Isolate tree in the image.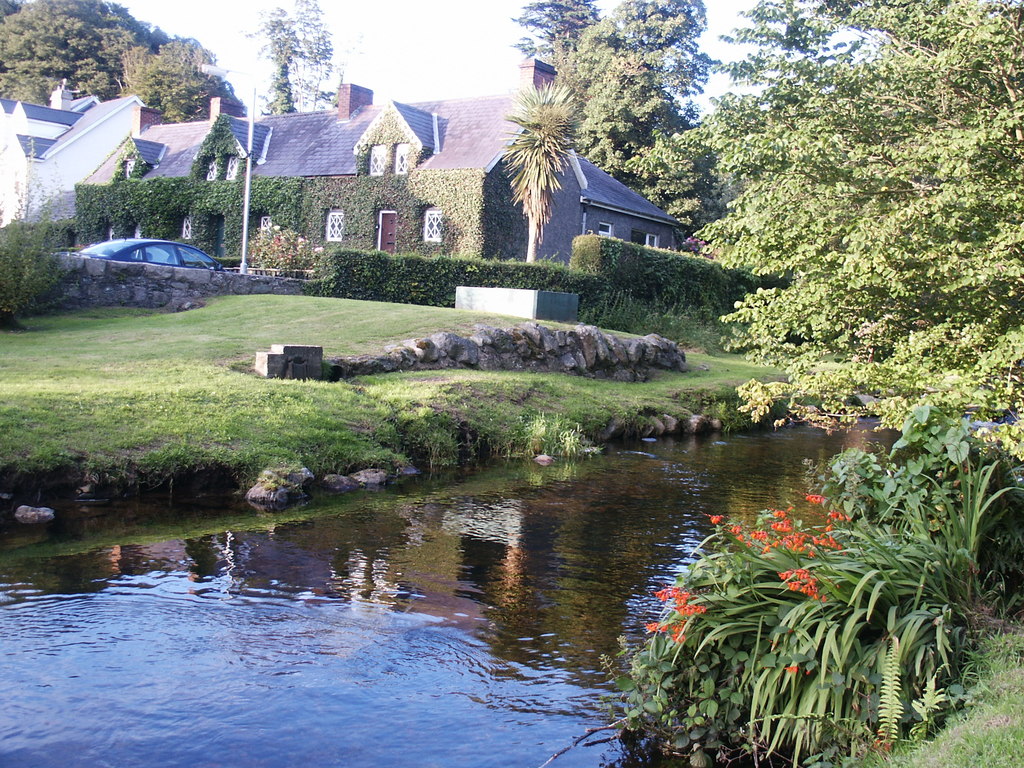
Isolated region: 118 42 255 124.
